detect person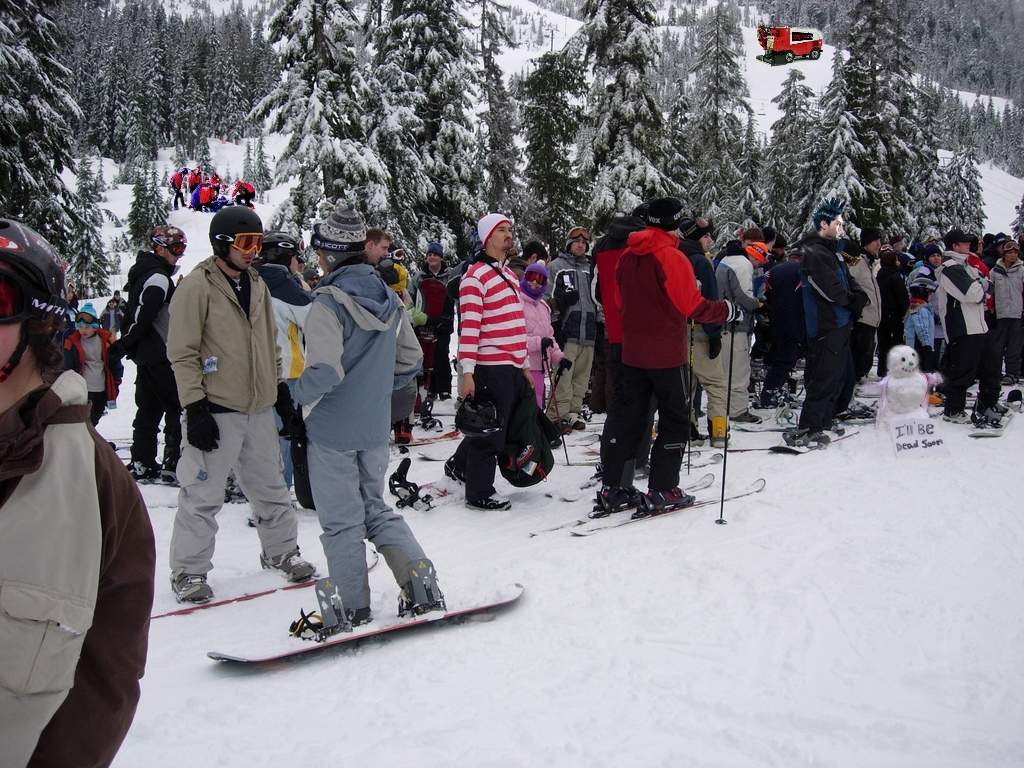
x1=114 y1=231 x2=199 y2=472
